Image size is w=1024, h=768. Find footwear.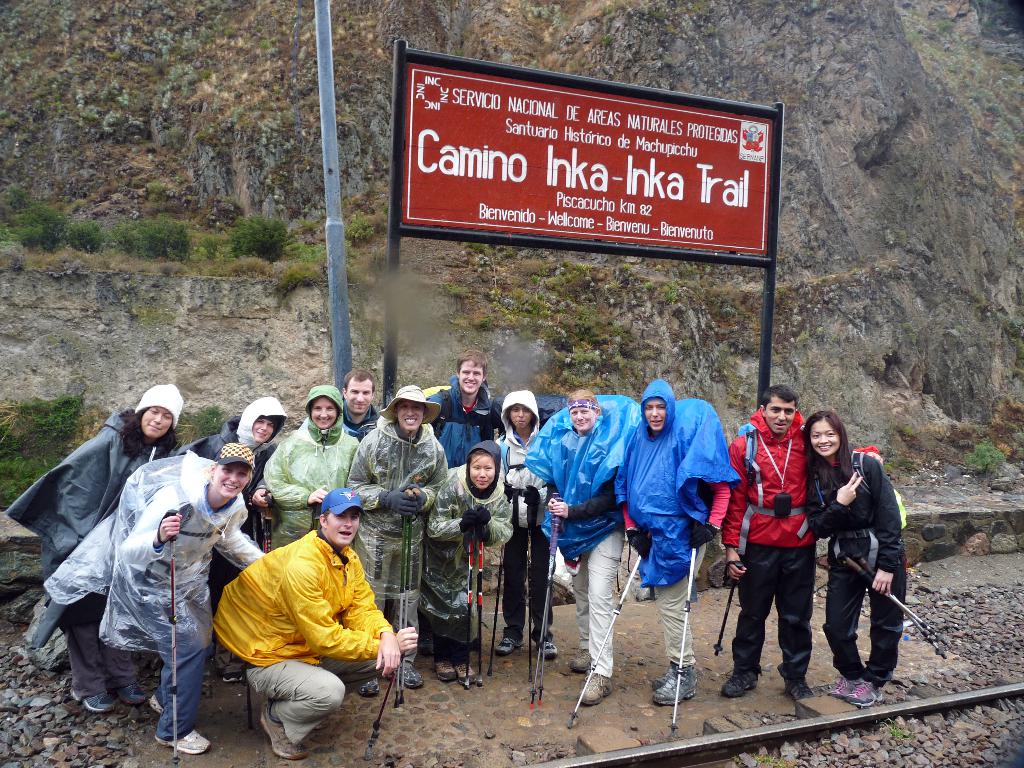
113 685 144 702.
